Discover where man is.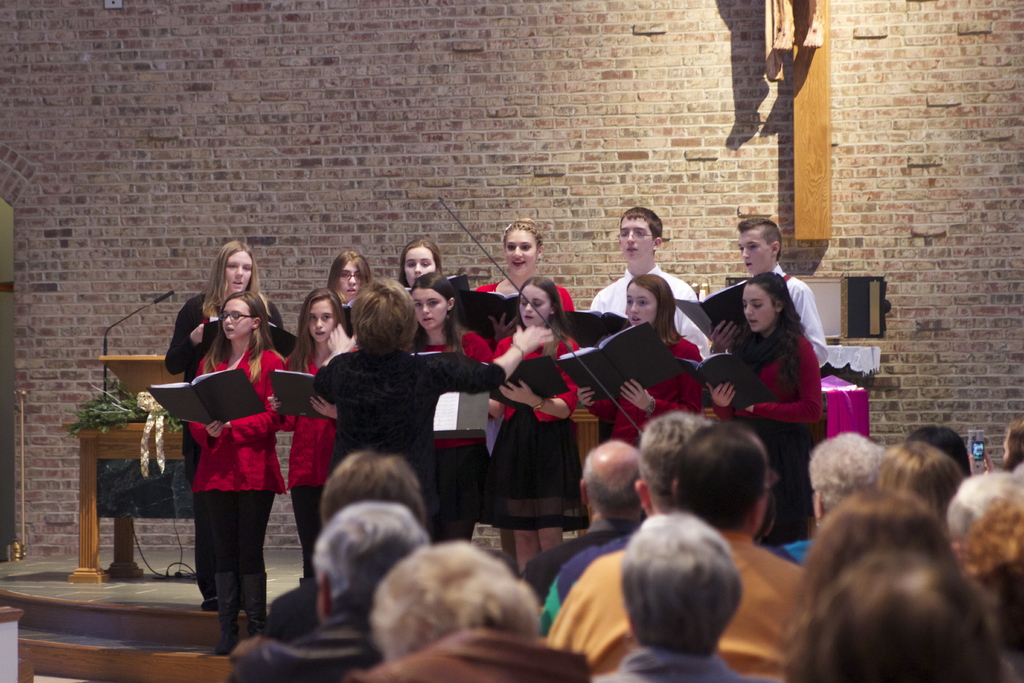
Discovered at x1=518 y1=436 x2=645 y2=600.
